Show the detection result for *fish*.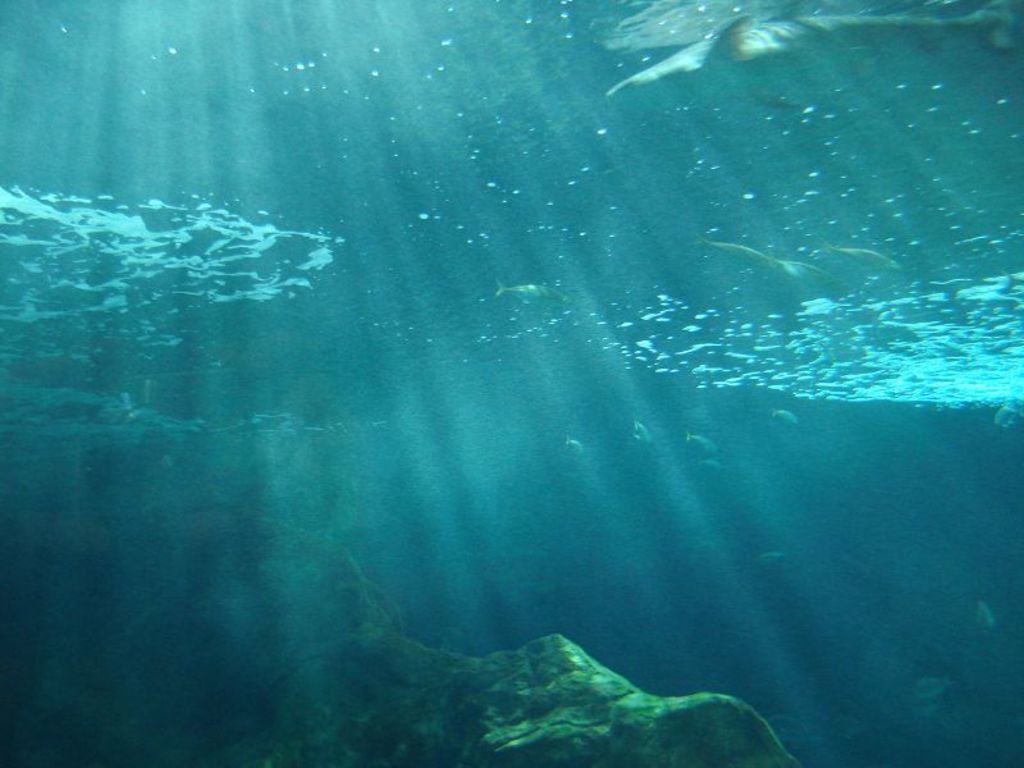
(left=754, top=550, right=781, bottom=564).
